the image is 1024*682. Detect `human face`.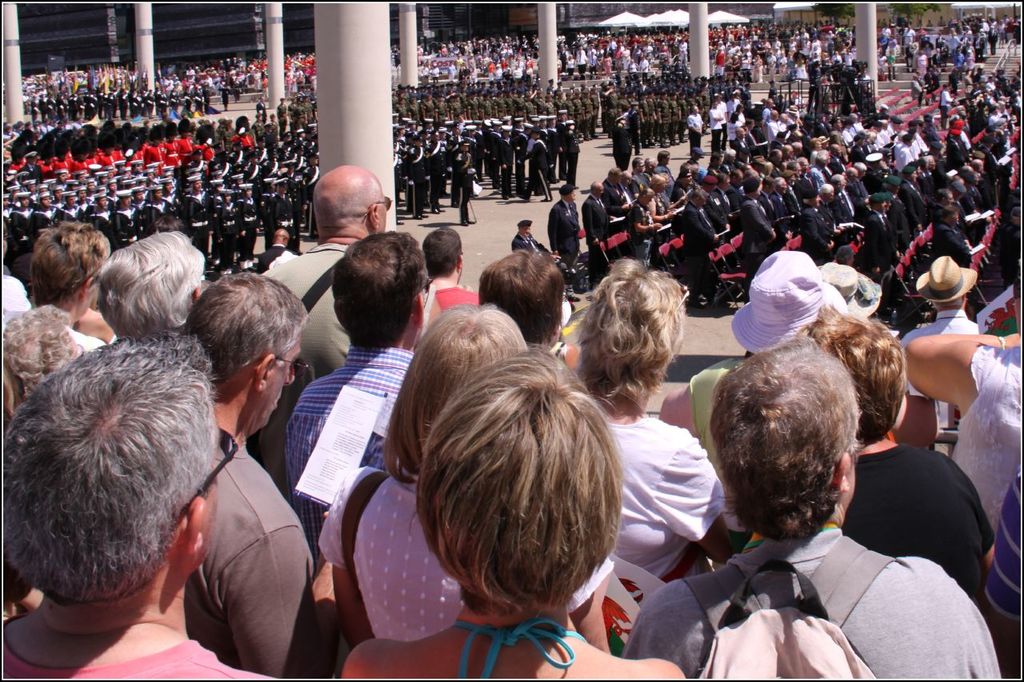
Detection: 262:333:300:425.
